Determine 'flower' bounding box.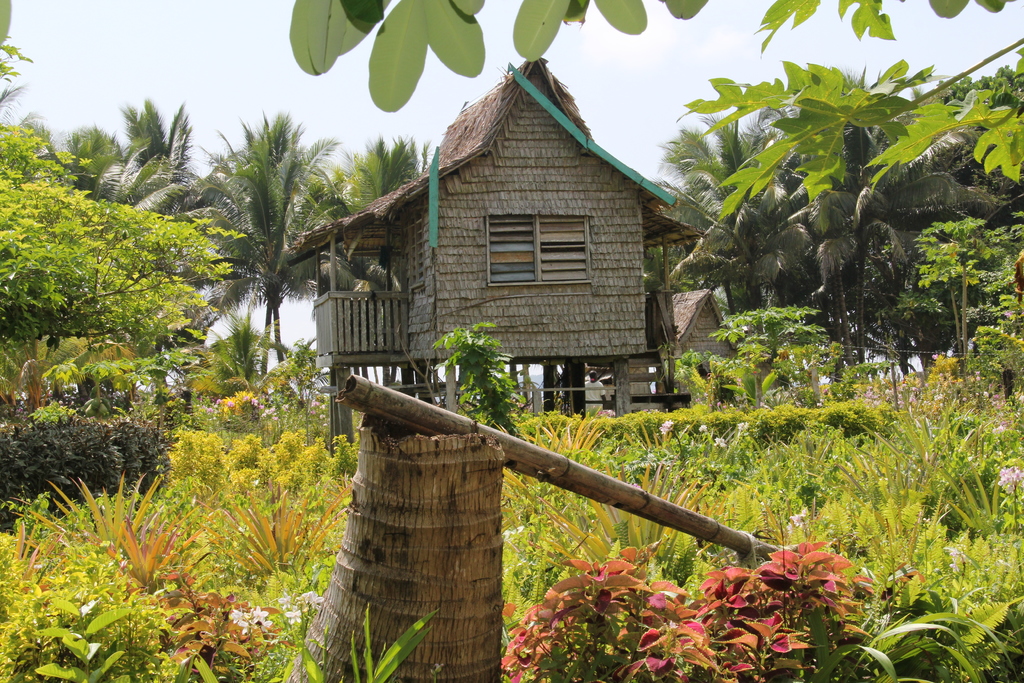
Determined: 228:603:276:636.
